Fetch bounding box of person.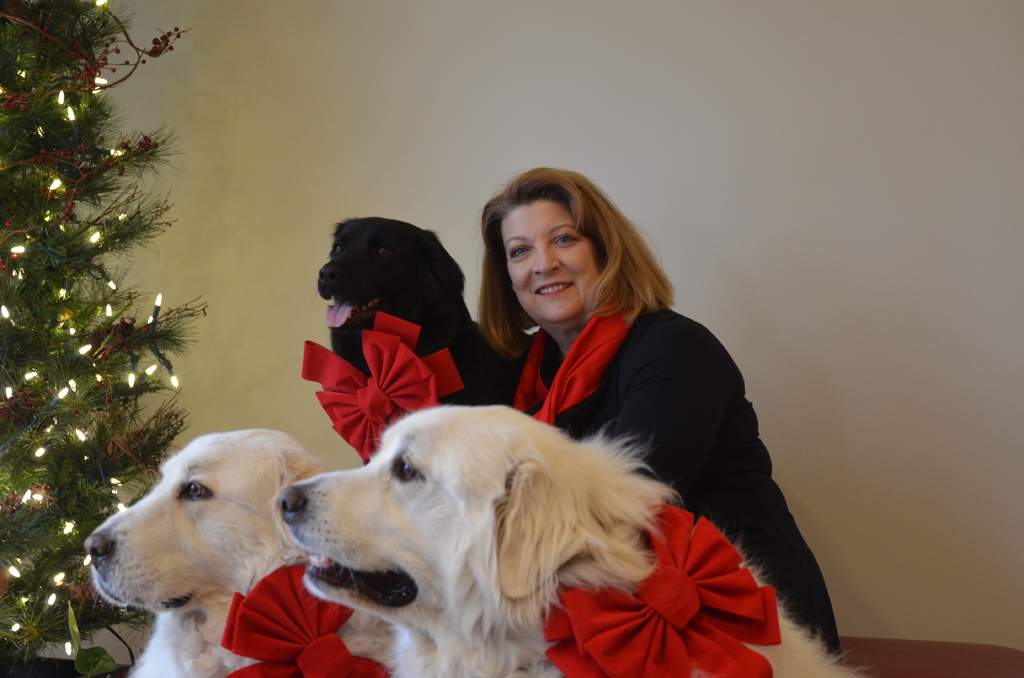
Bbox: bbox(451, 161, 847, 672).
